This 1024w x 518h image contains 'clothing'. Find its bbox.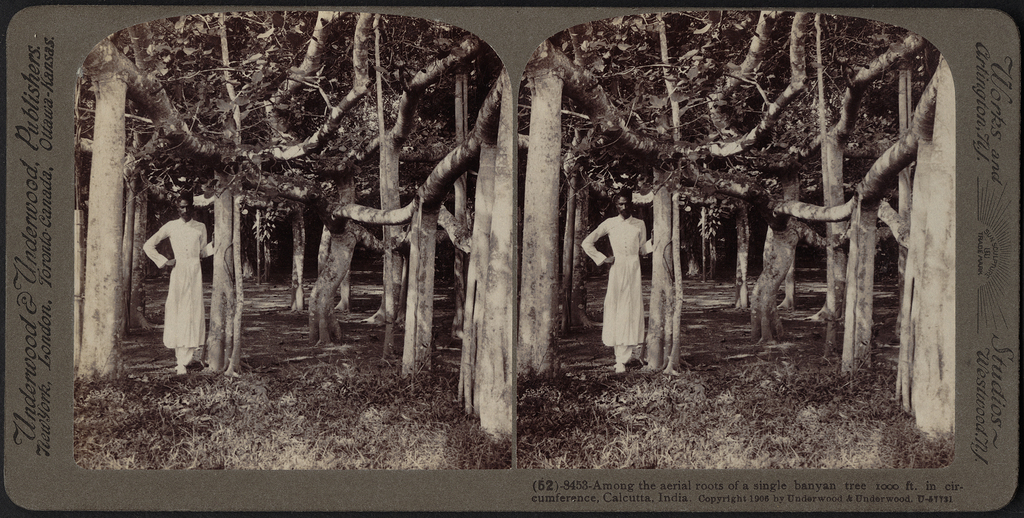
region(584, 214, 648, 363).
